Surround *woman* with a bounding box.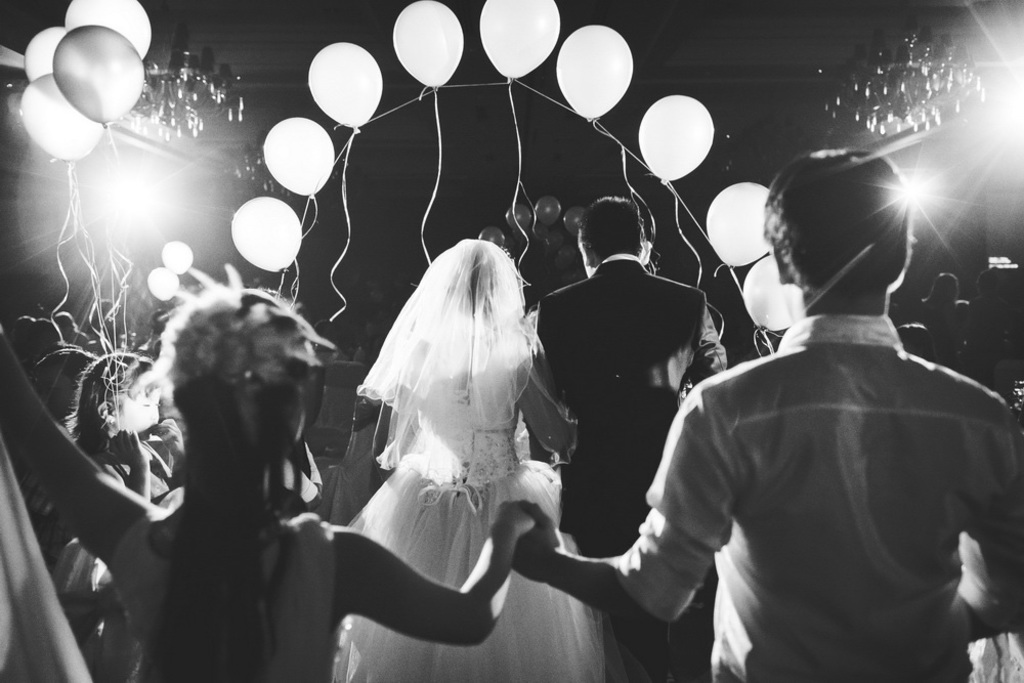
x1=0 y1=283 x2=537 y2=682.
